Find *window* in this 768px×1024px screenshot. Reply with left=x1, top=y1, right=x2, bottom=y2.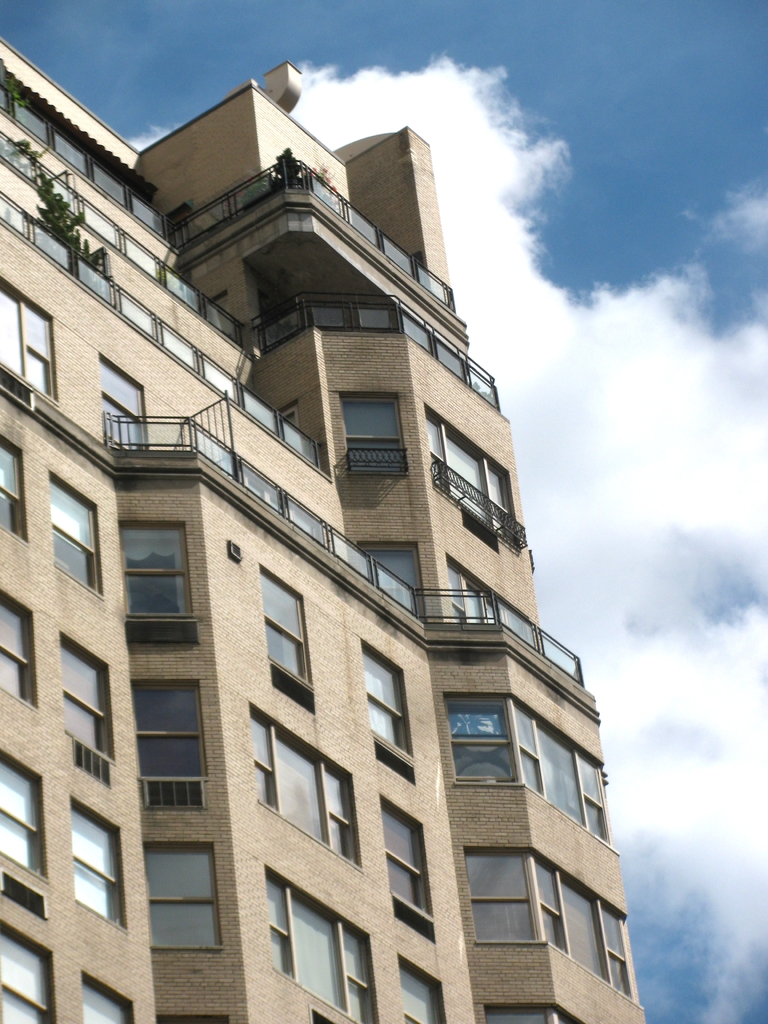
left=0, top=440, right=23, bottom=541.
